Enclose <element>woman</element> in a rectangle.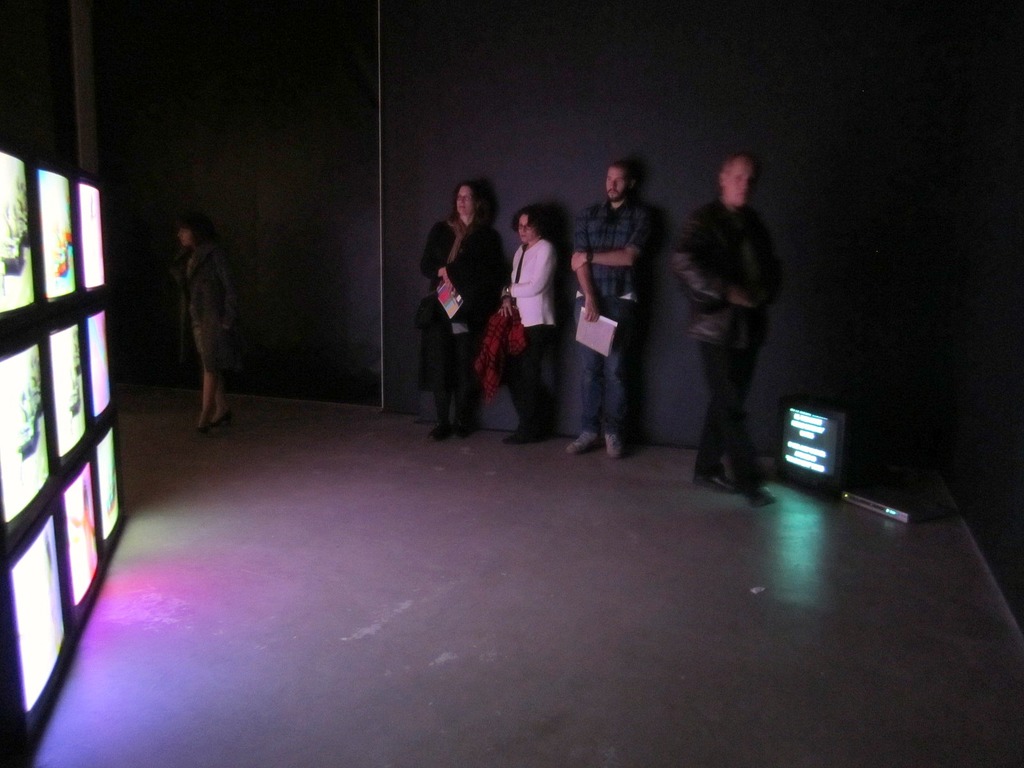
<bbox>495, 202, 559, 447</bbox>.
